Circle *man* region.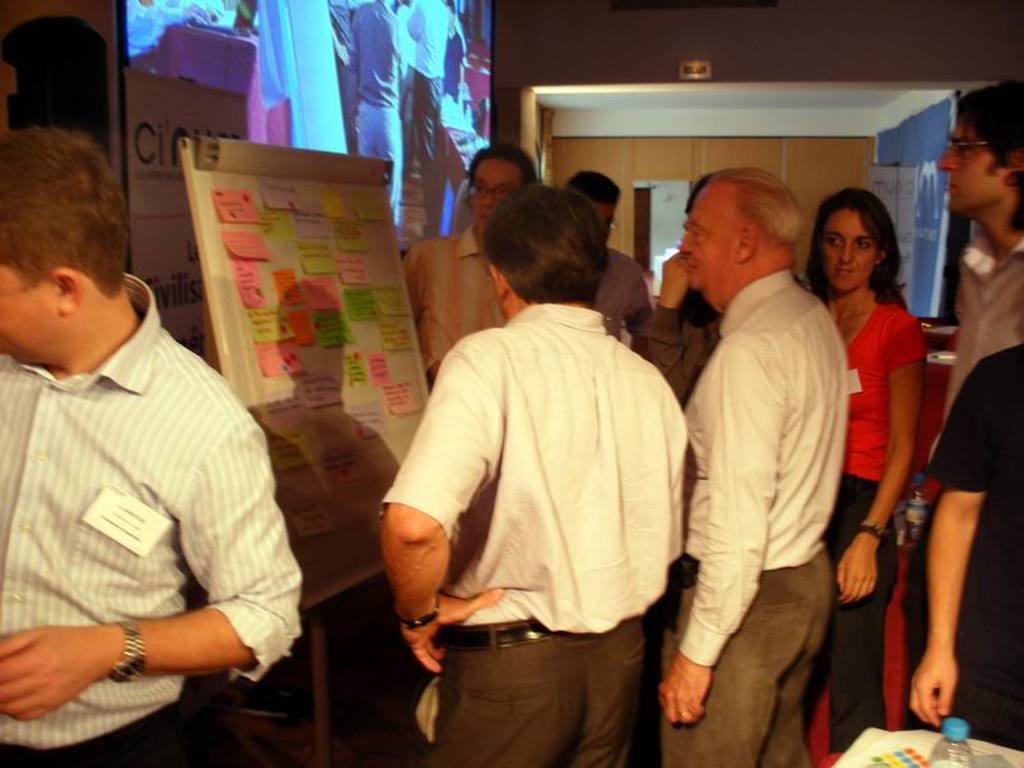
Region: l=662, t=164, r=846, b=767.
